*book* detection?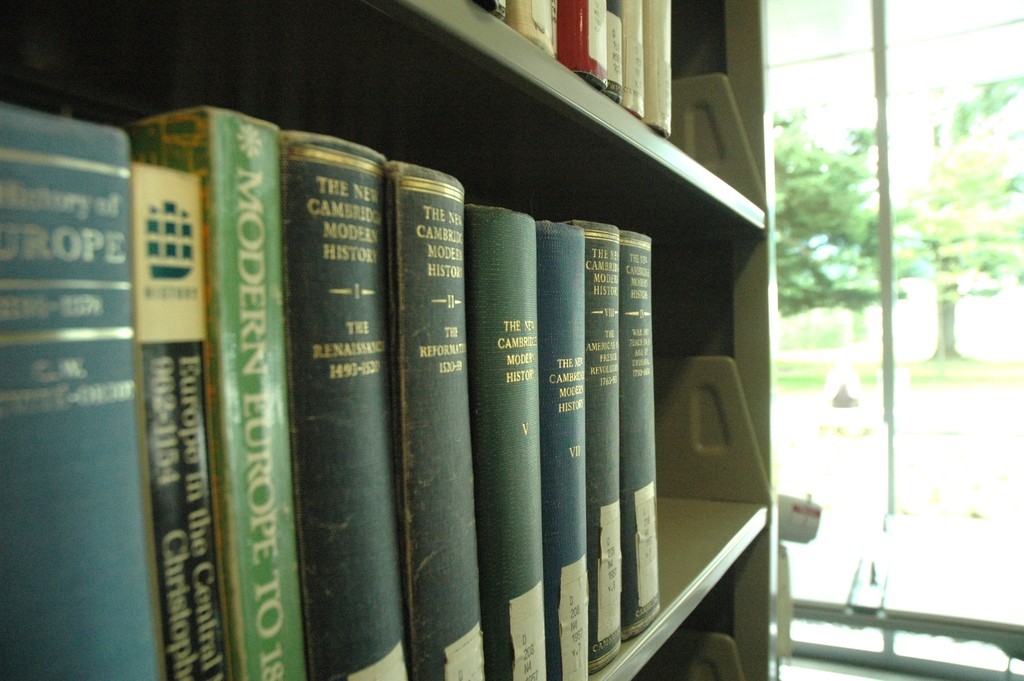
(x1=387, y1=163, x2=487, y2=680)
